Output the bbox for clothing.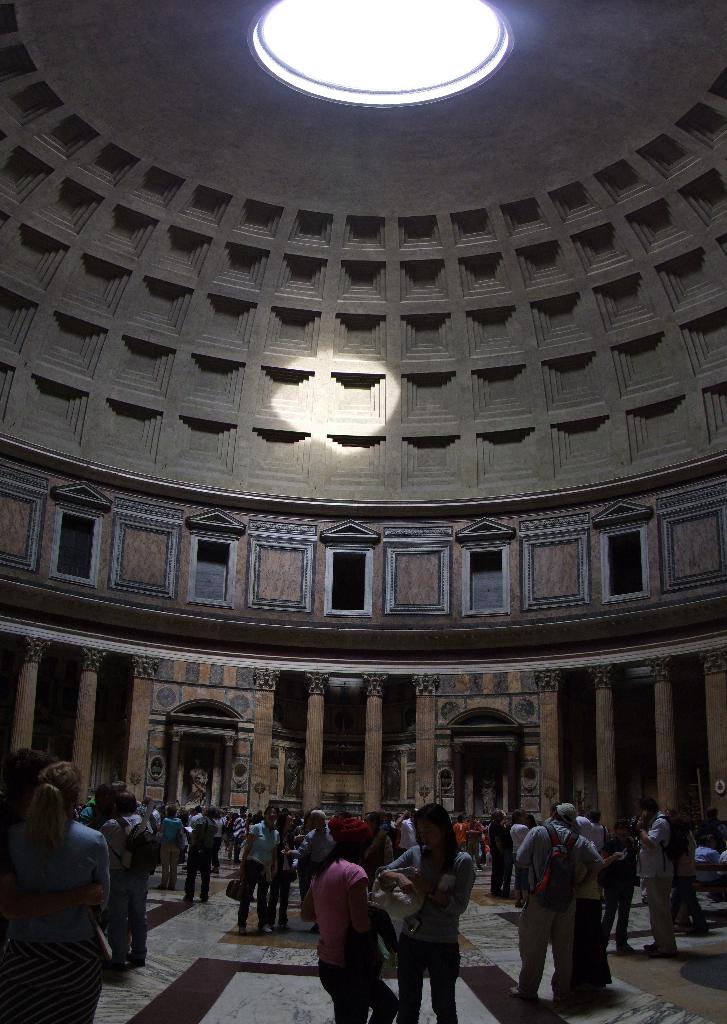
BBox(637, 812, 678, 946).
